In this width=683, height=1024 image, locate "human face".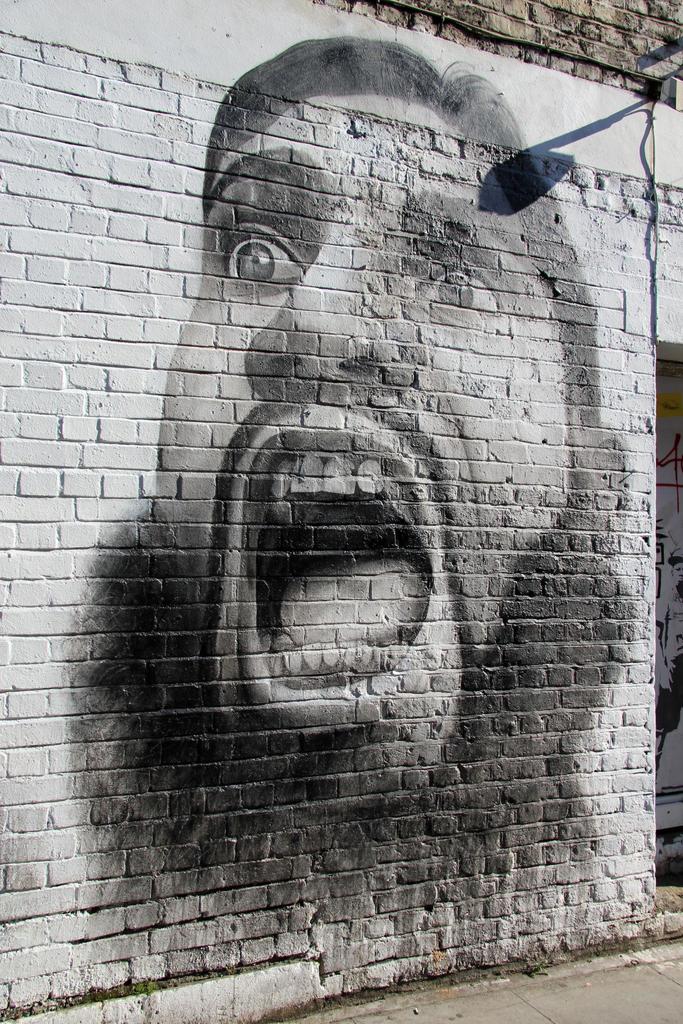
Bounding box: box(152, 99, 569, 805).
